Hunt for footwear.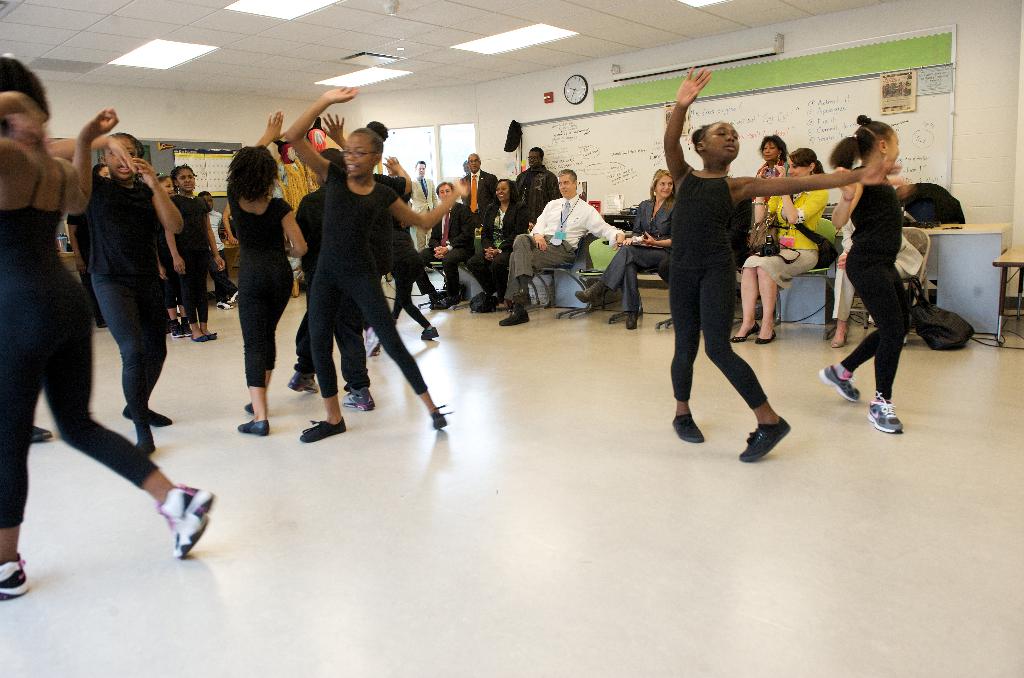
Hunted down at {"x1": 0, "y1": 553, "x2": 29, "y2": 600}.
